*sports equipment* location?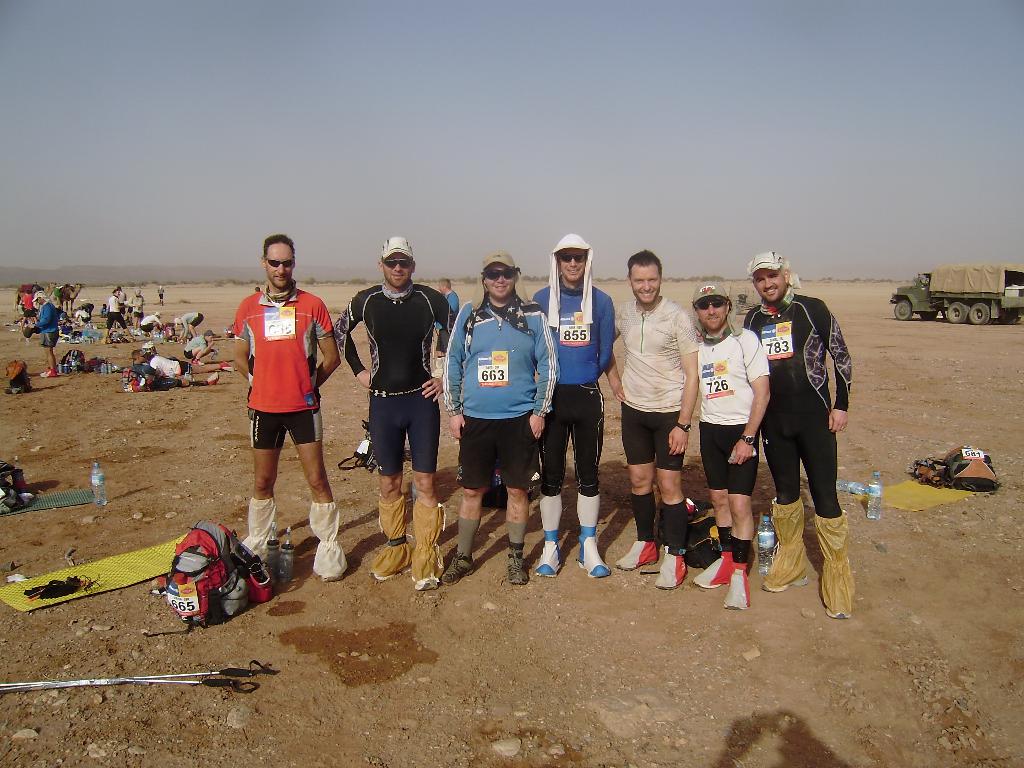
Rect(0, 664, 272, 691)
